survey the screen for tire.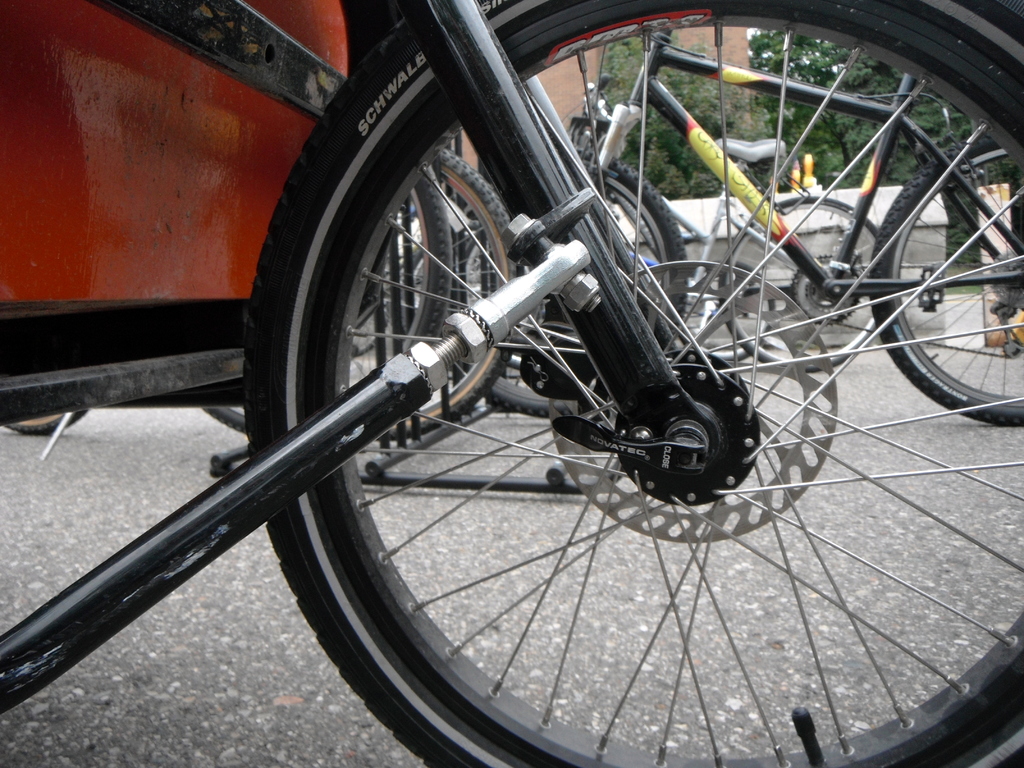
Survey found: l=349, t=148, r=525, b=443.
